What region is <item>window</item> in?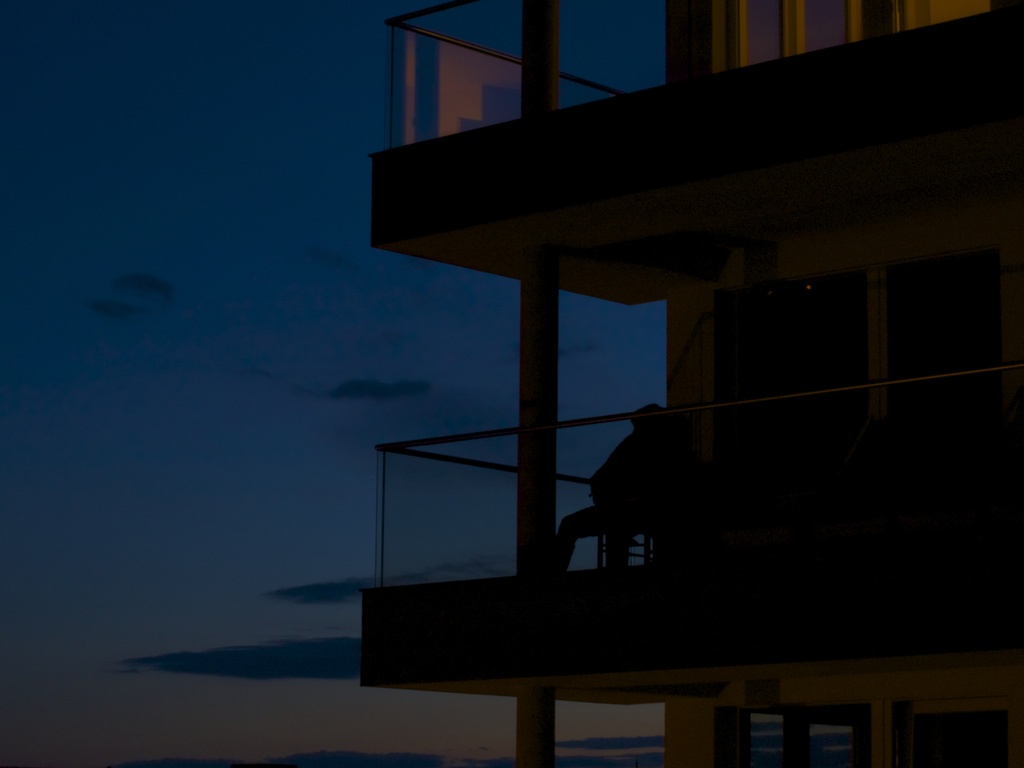
727:0:872:71.
